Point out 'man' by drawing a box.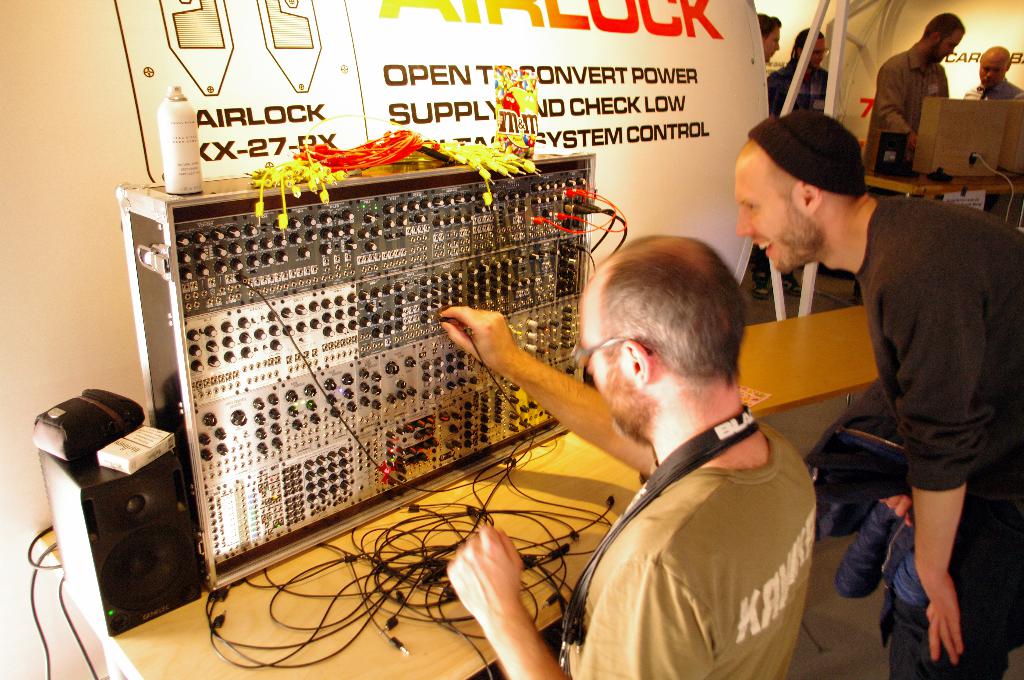
(863, 12, 964, 175).
